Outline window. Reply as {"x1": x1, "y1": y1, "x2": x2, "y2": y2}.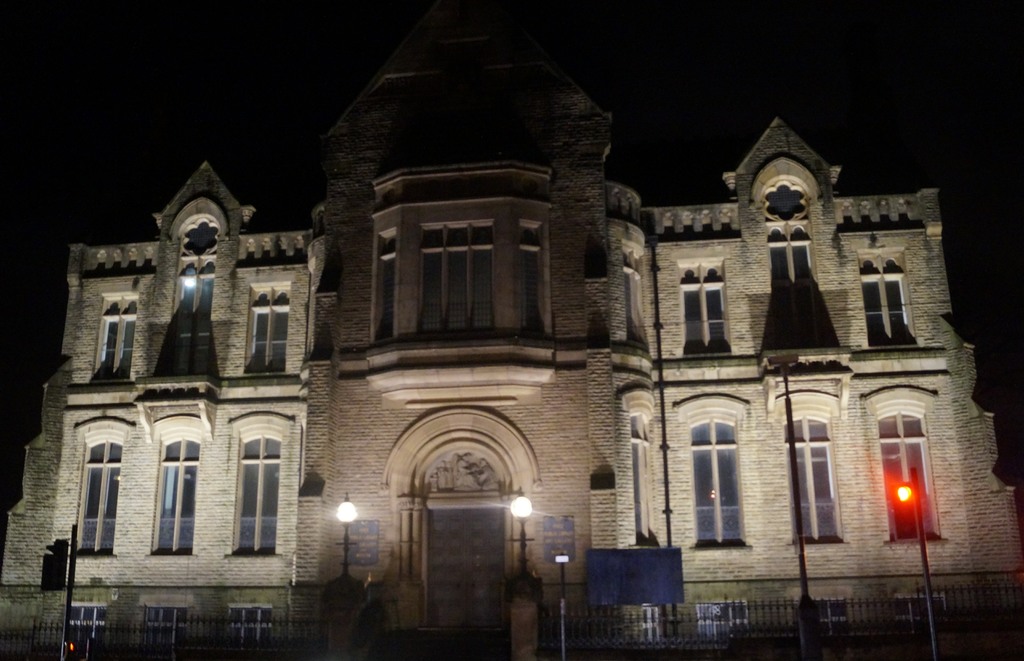
{"x1": 696, "y1": 603, "x2": 747, "y2": 634}.
